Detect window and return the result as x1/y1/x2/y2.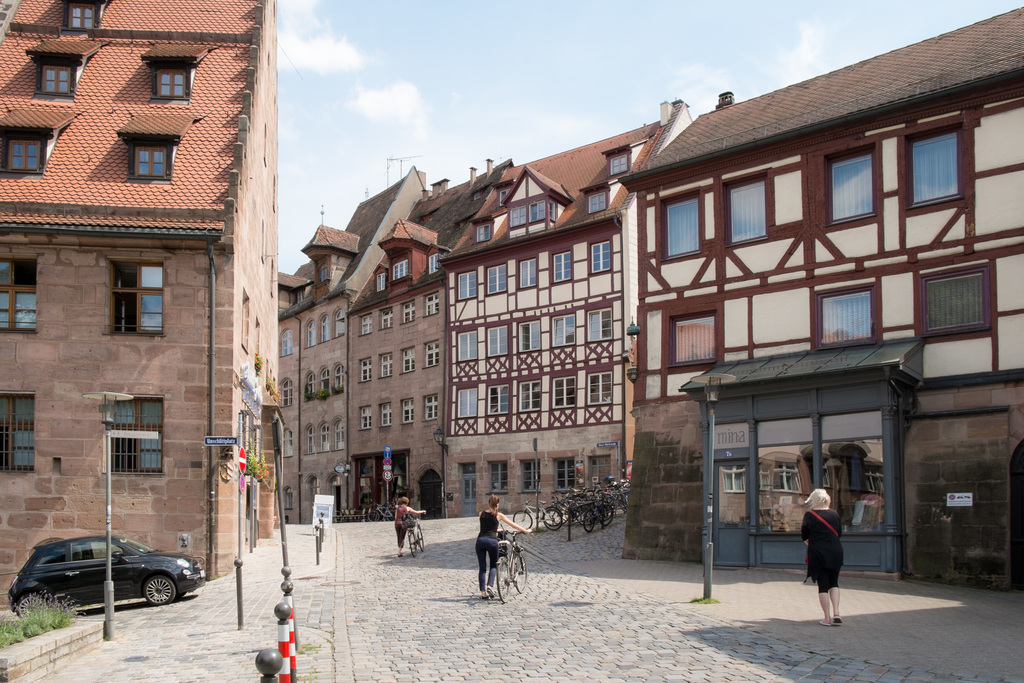
532/201/542/218.
